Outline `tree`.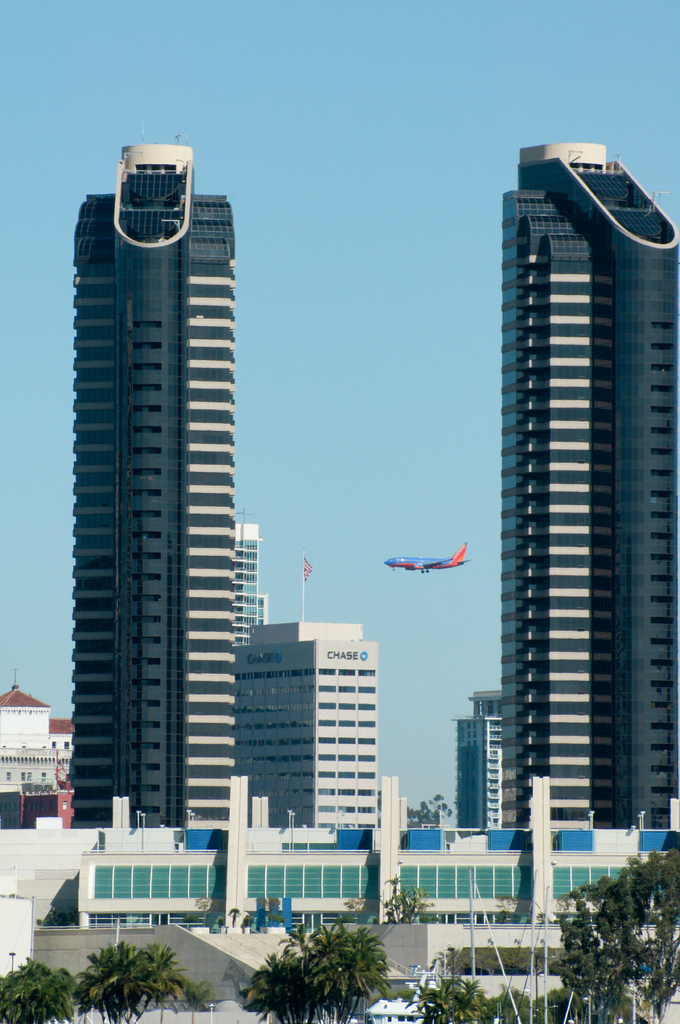
Outline: {"left": 561, "top": 859, "right": 670, "bottom": 1011}.
